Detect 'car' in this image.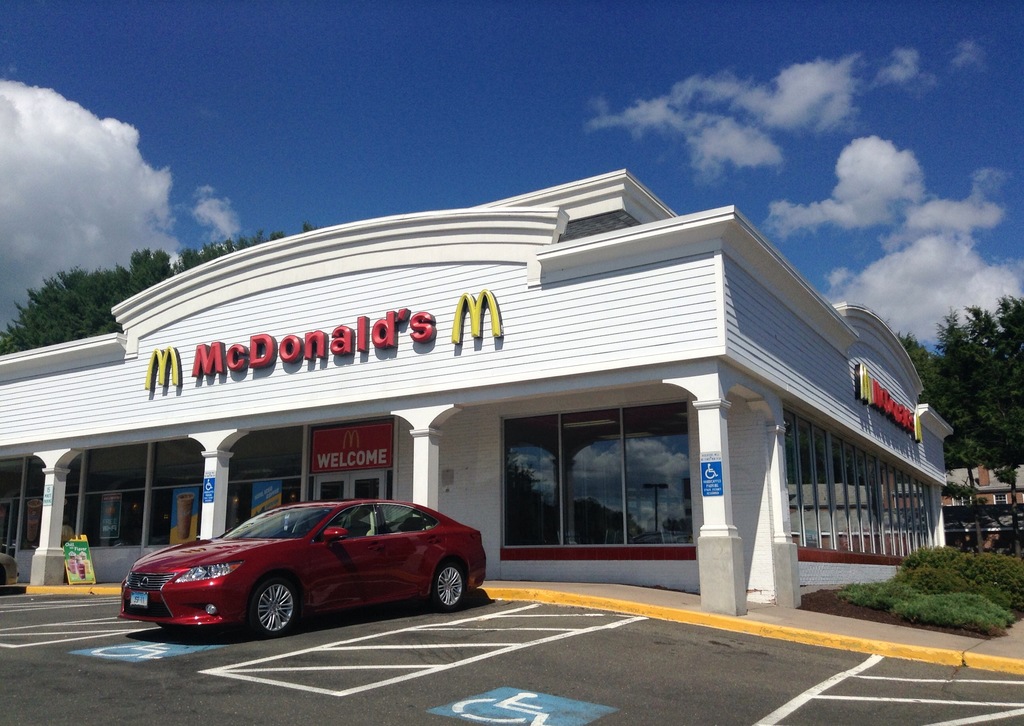
Detection: [122, 495, 486, 644].
